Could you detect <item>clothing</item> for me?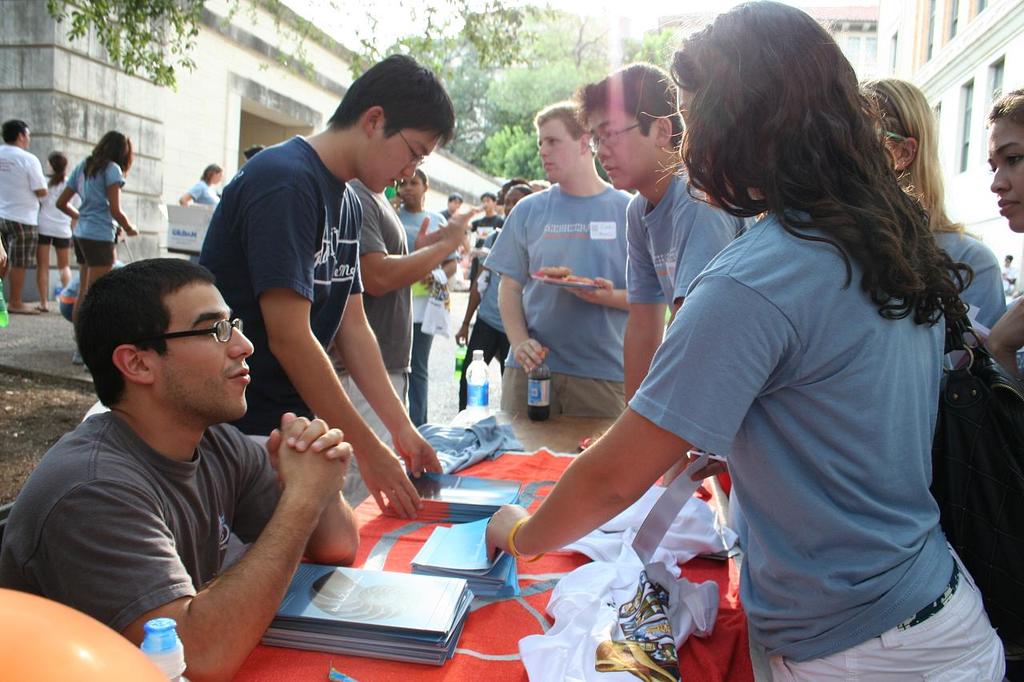
Detection result: left=467, top=216, right=506, bottom=283.
